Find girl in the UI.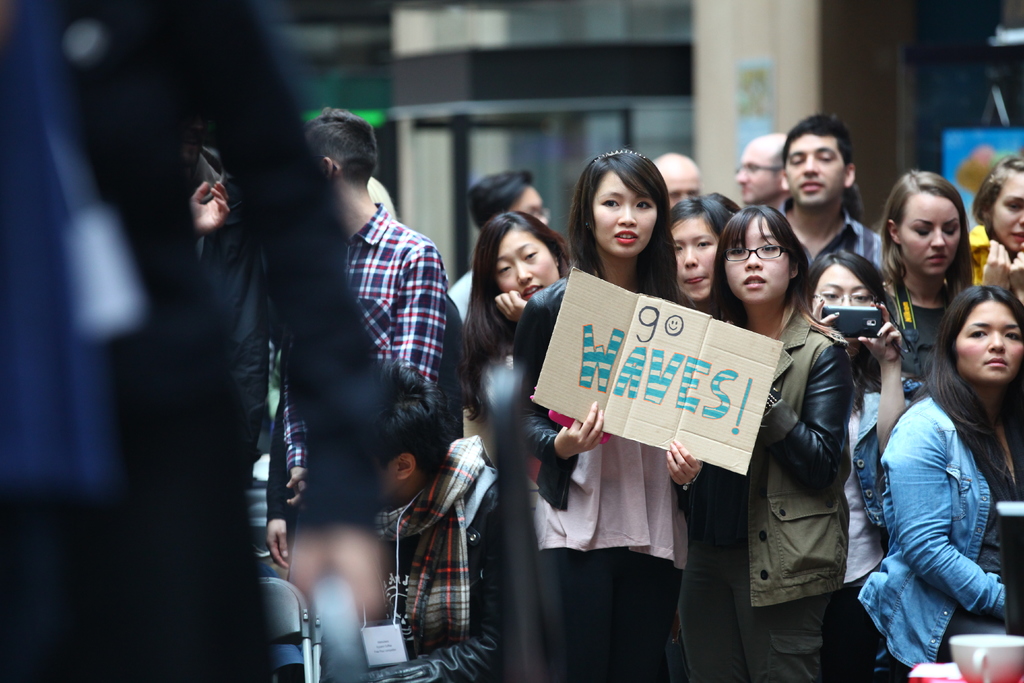
UI element at [left=513, top=150, right=706, bottom=680].
